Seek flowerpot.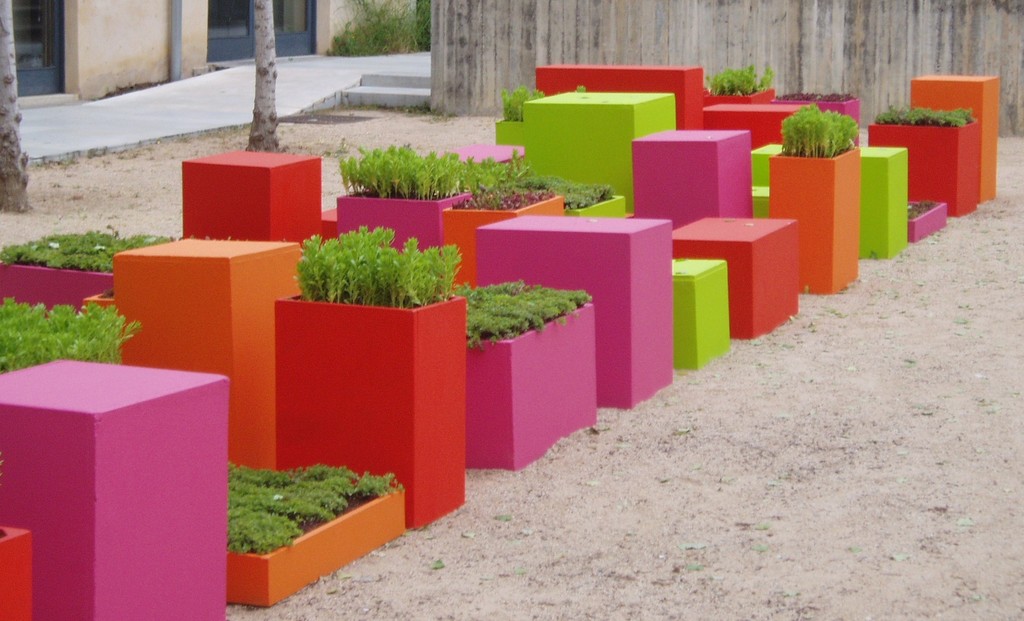
region(701, 91, 778, 103).
